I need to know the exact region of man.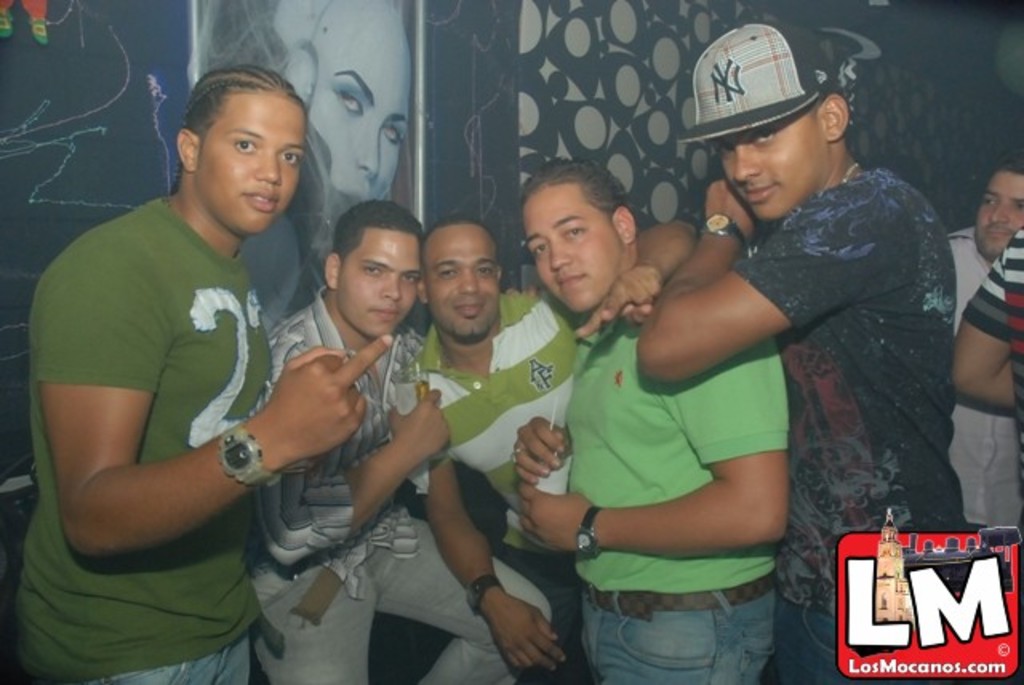
Region: {"x1": 43, "y1": 61, "x2": 395, "y2": 667}.
